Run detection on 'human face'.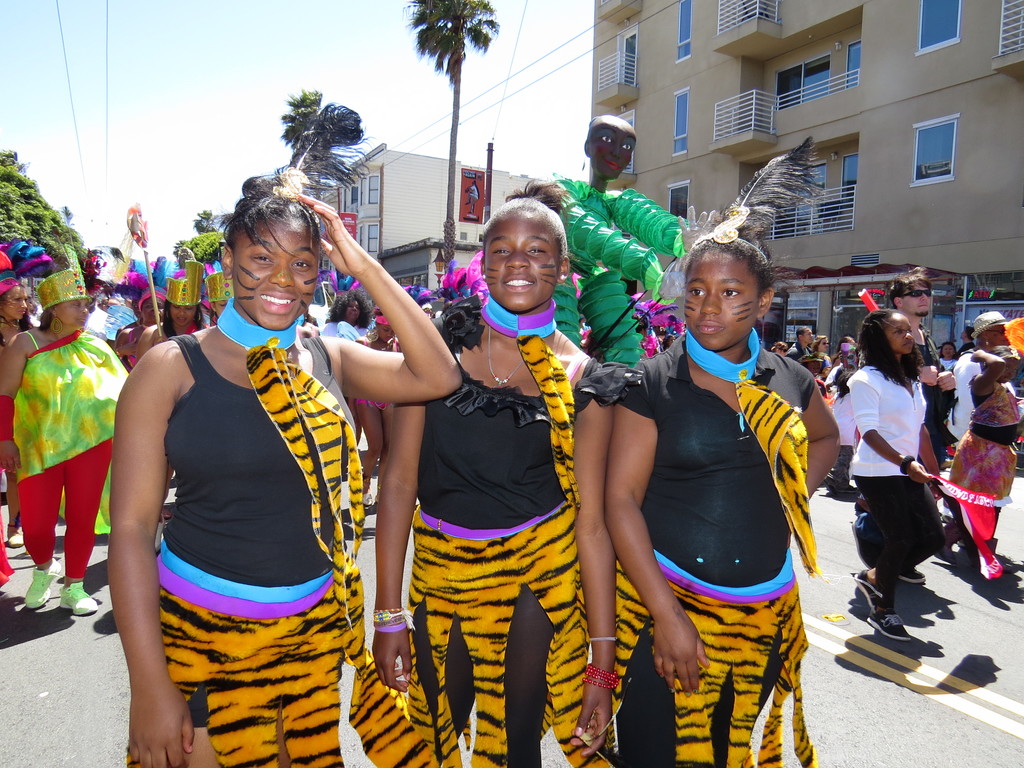
Result: 376 324 393 342.
